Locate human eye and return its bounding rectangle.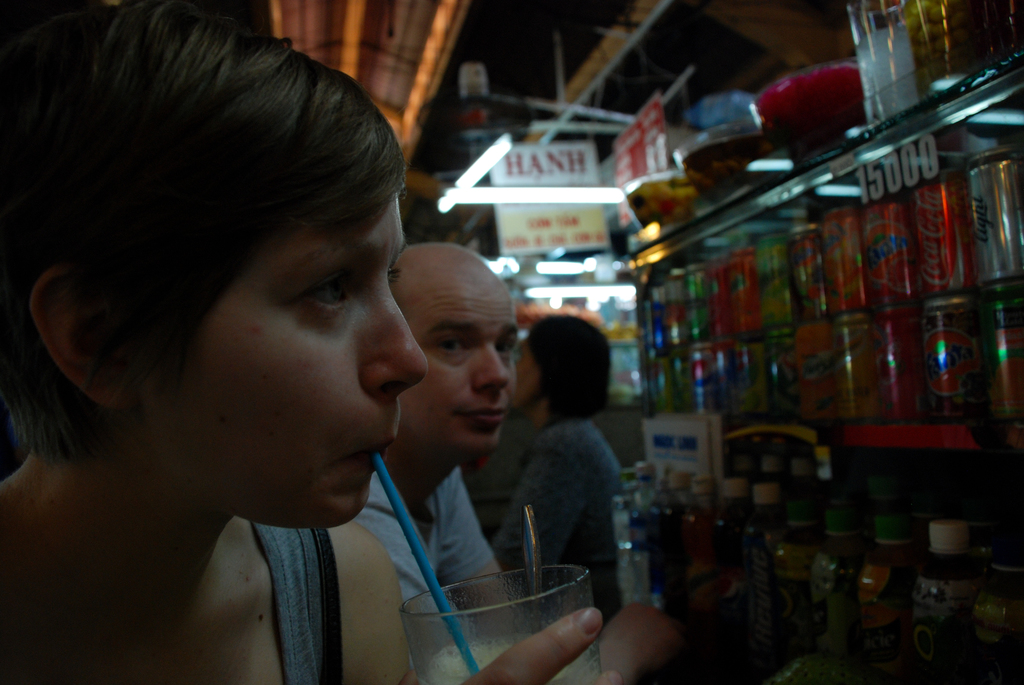
<region>431, 335, 470, 363</region>.
